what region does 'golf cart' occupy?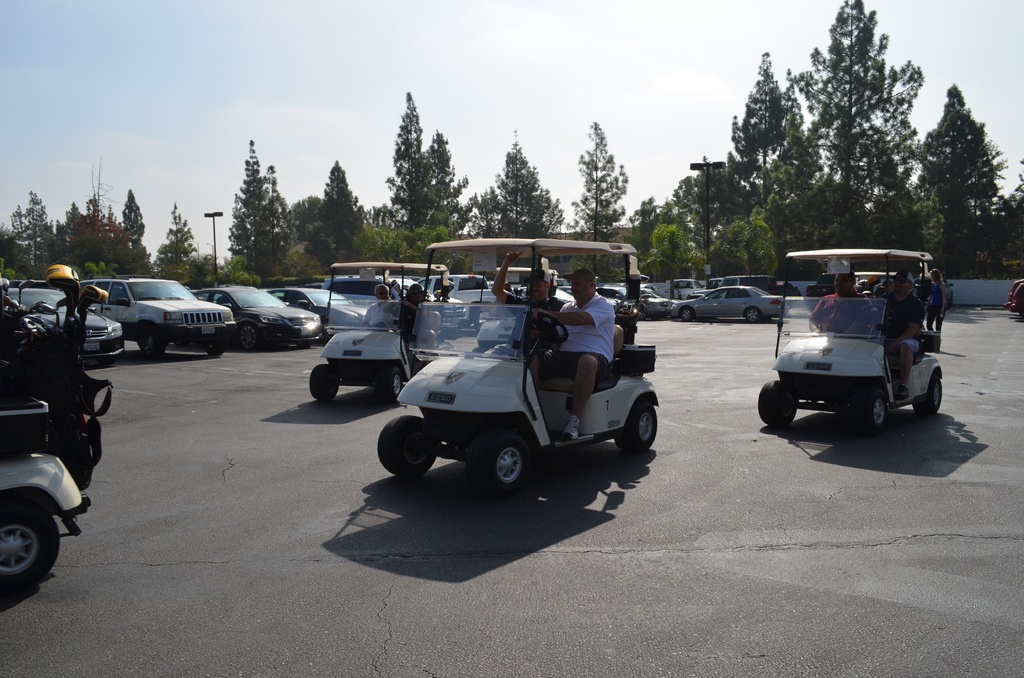
0, 391, 94, 595.
